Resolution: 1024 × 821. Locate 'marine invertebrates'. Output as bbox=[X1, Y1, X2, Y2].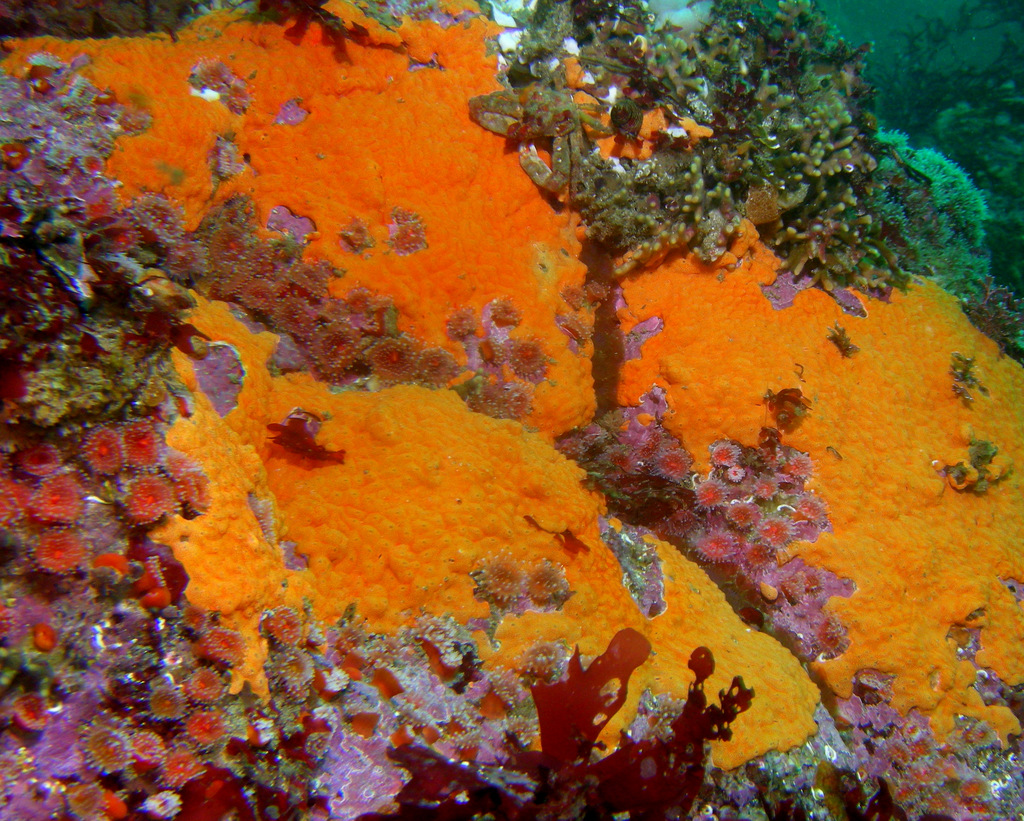
bbox=[108, 667, 149, 705].
